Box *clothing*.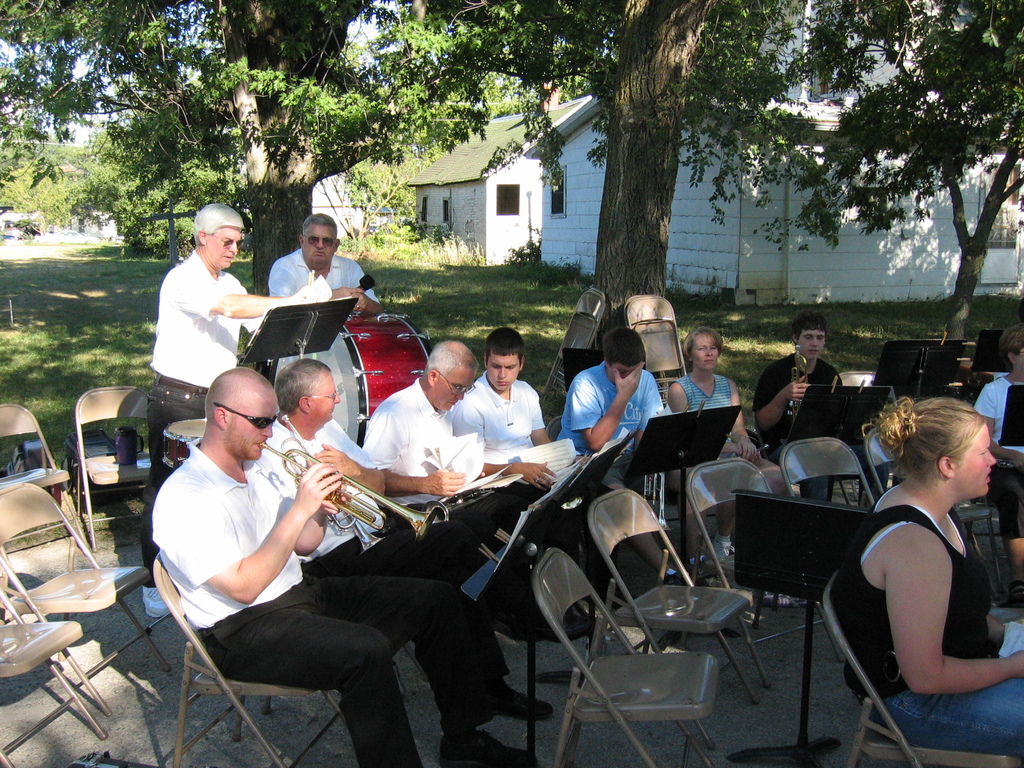
557, 360, 663, 488.
